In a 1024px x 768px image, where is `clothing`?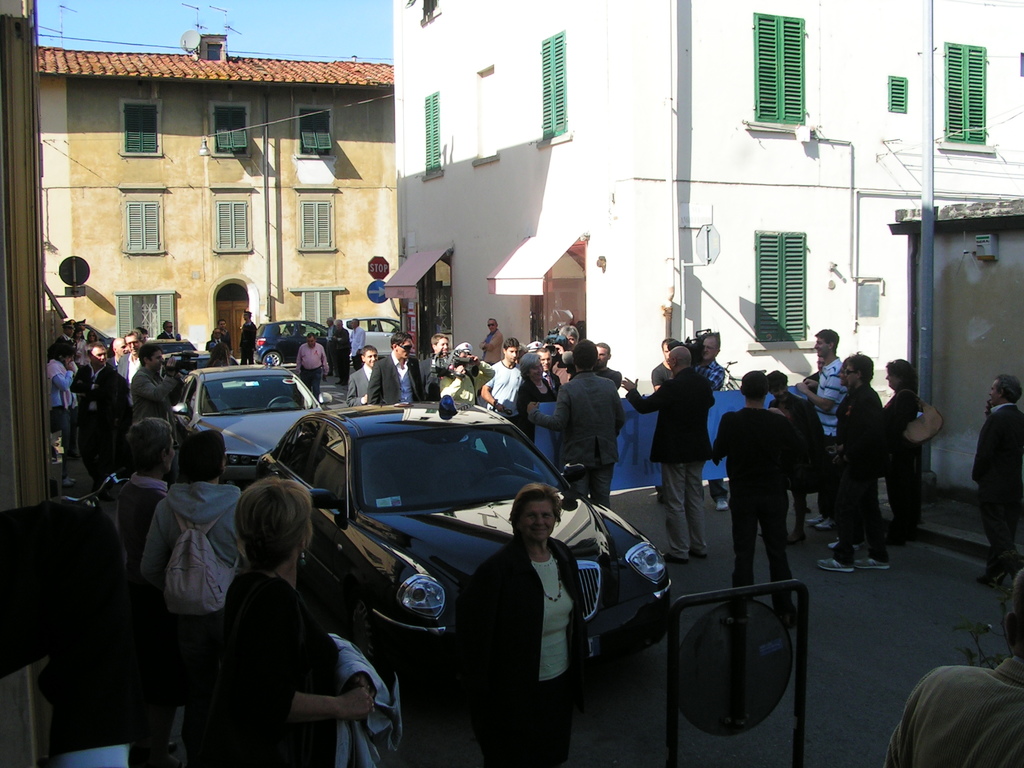
bbox=(886, 389, 925, 534).
